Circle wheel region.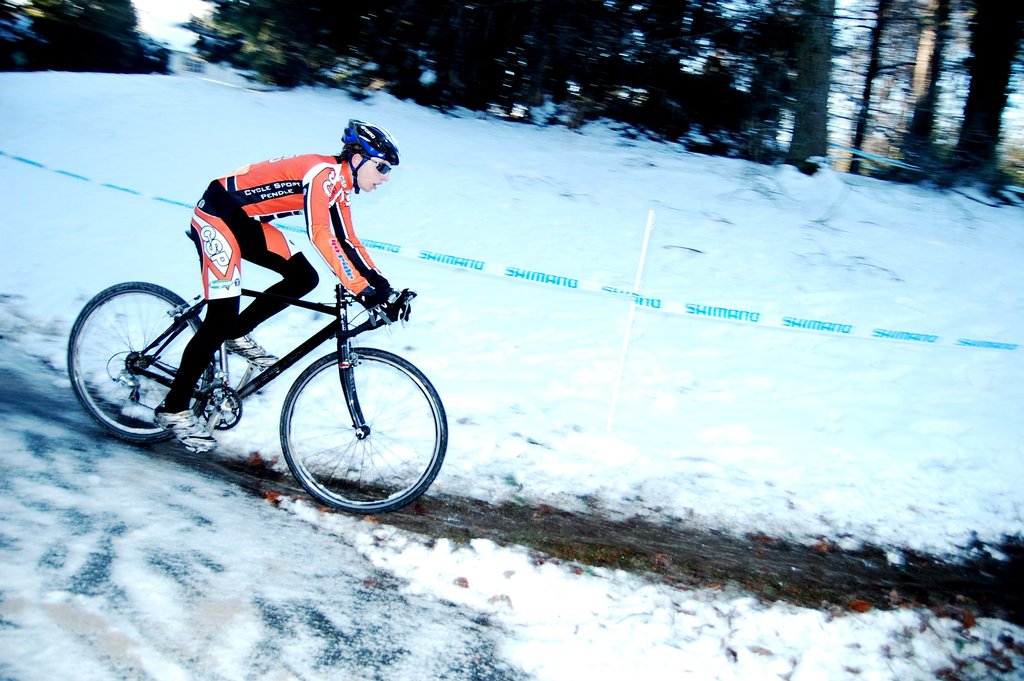
Region: (278, 347, 451, 512).
